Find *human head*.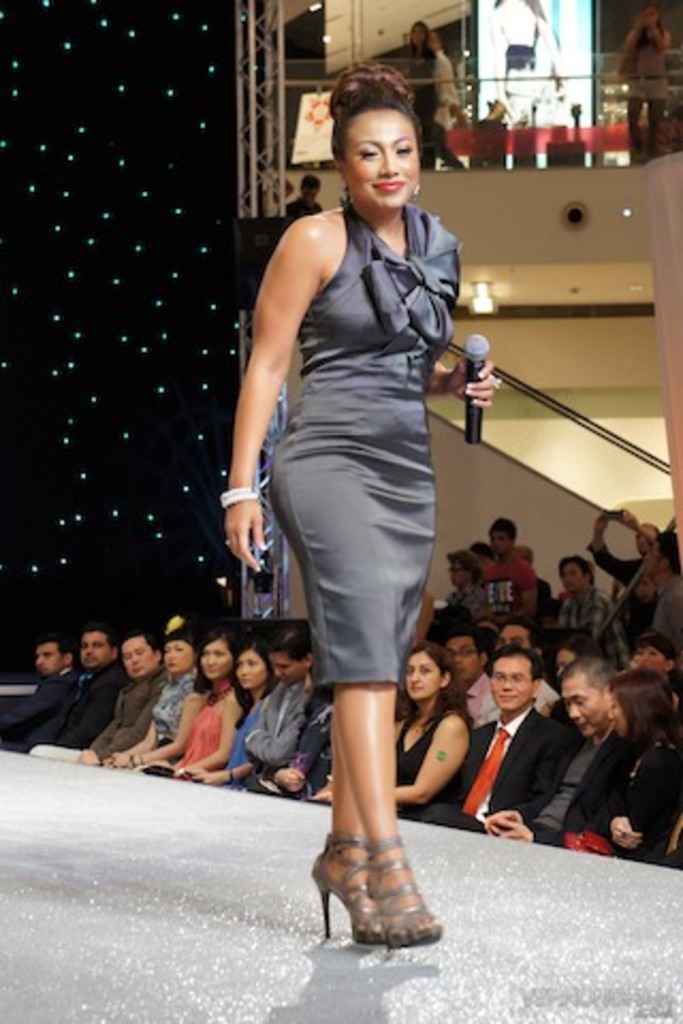
551/550/595/597.
